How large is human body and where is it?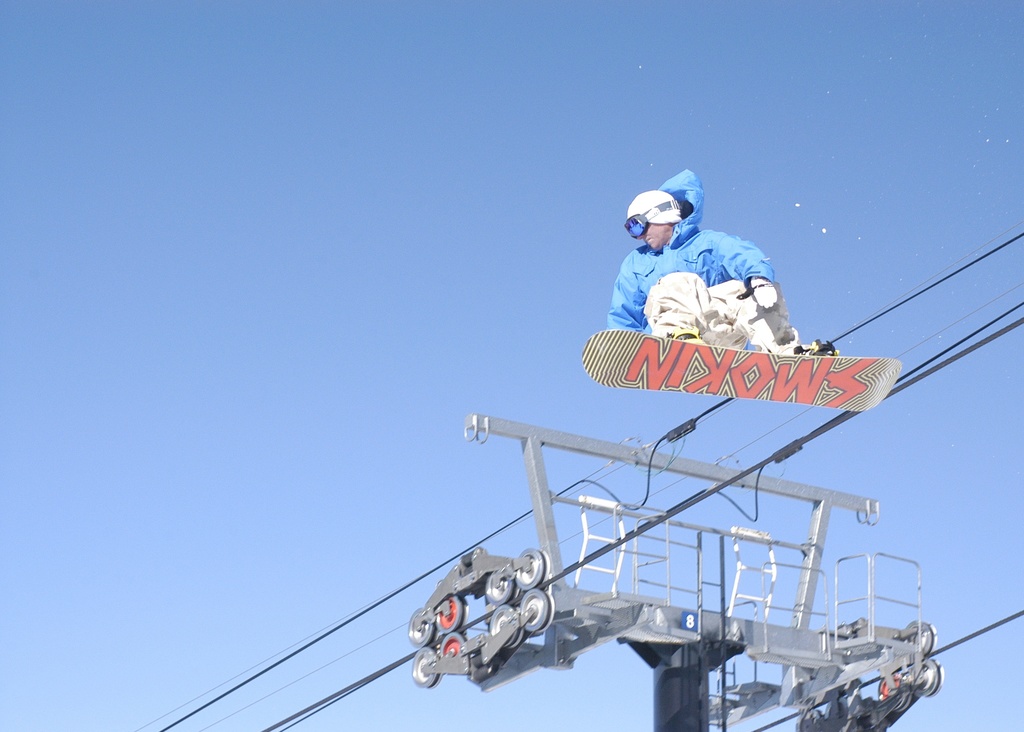
Bounding box: l=605, t=168, r=839, b=355.
